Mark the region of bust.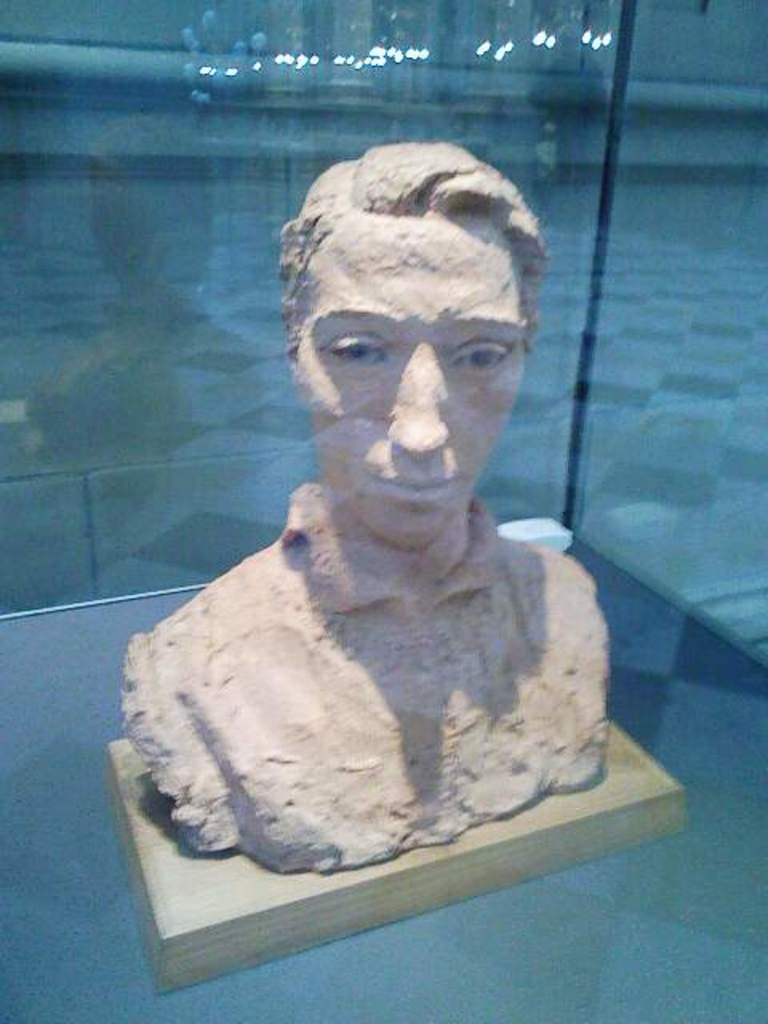
Region: box(118, 141, 611, 872).
